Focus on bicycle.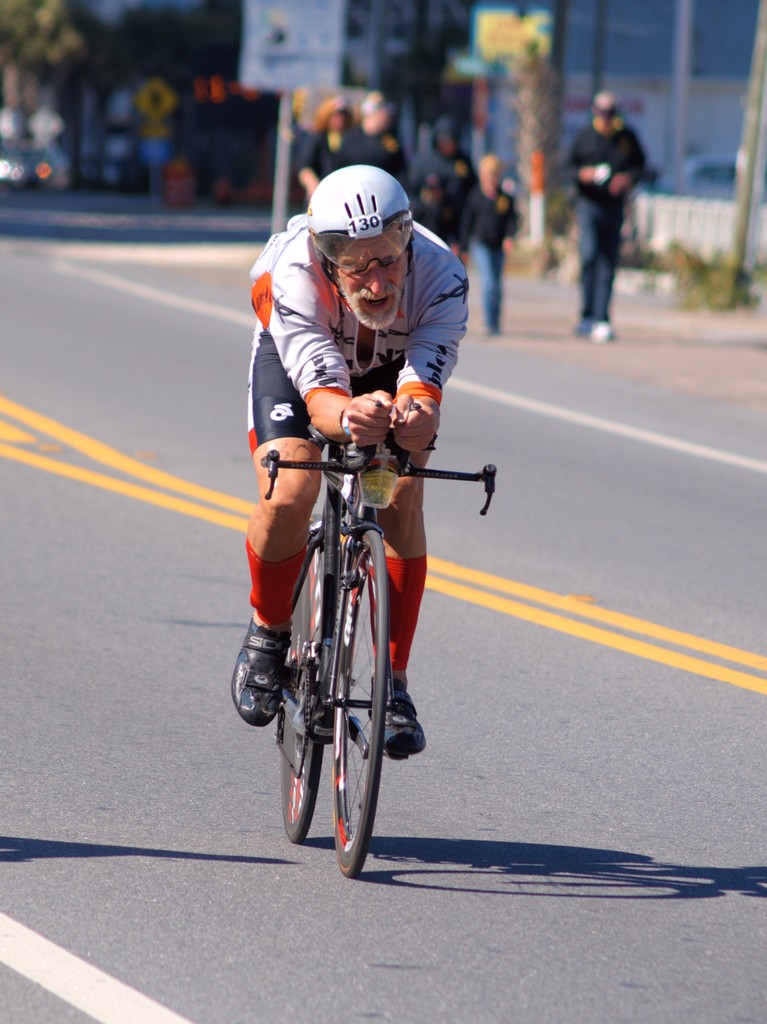
Focused at BBox(235, 375, 479, 879).
